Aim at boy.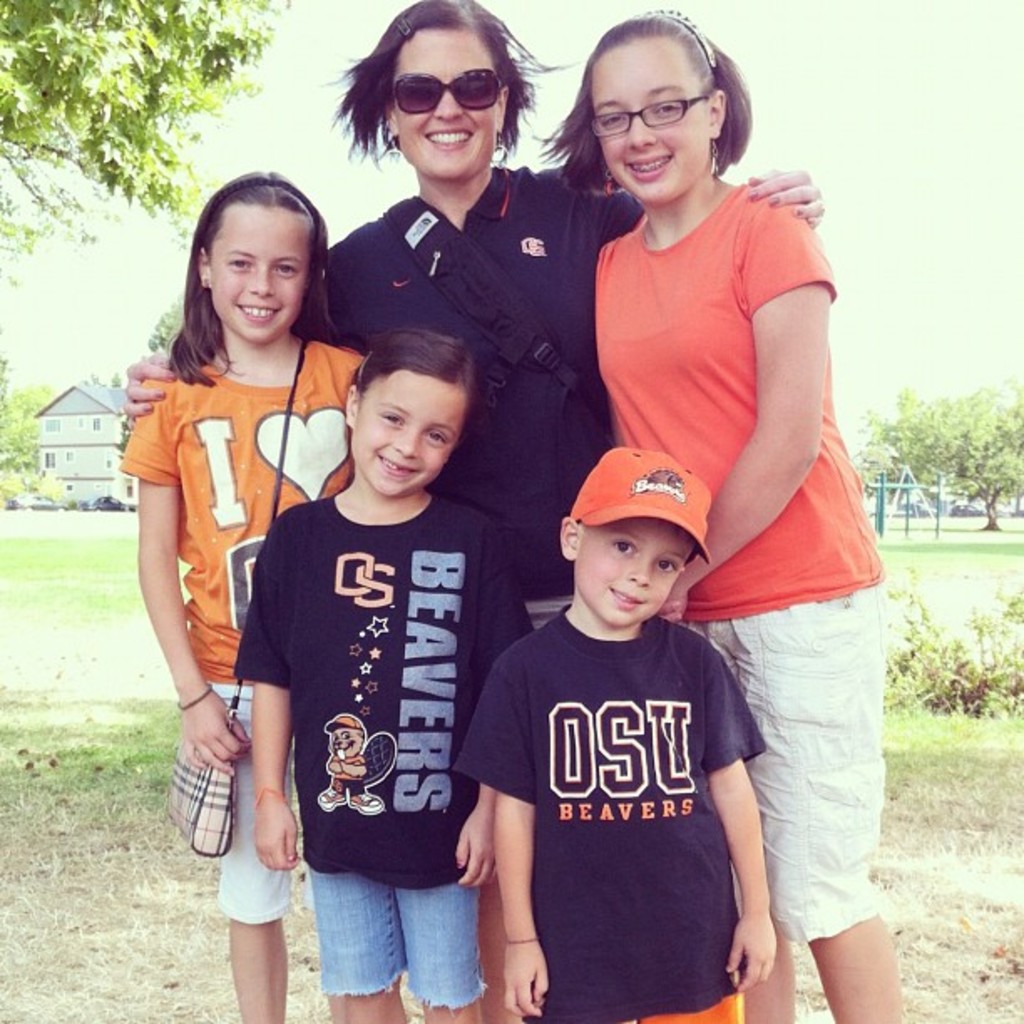
Aimed at {"x1": 465, "y1": 440, "x2": 788, "y2": 1014}.
